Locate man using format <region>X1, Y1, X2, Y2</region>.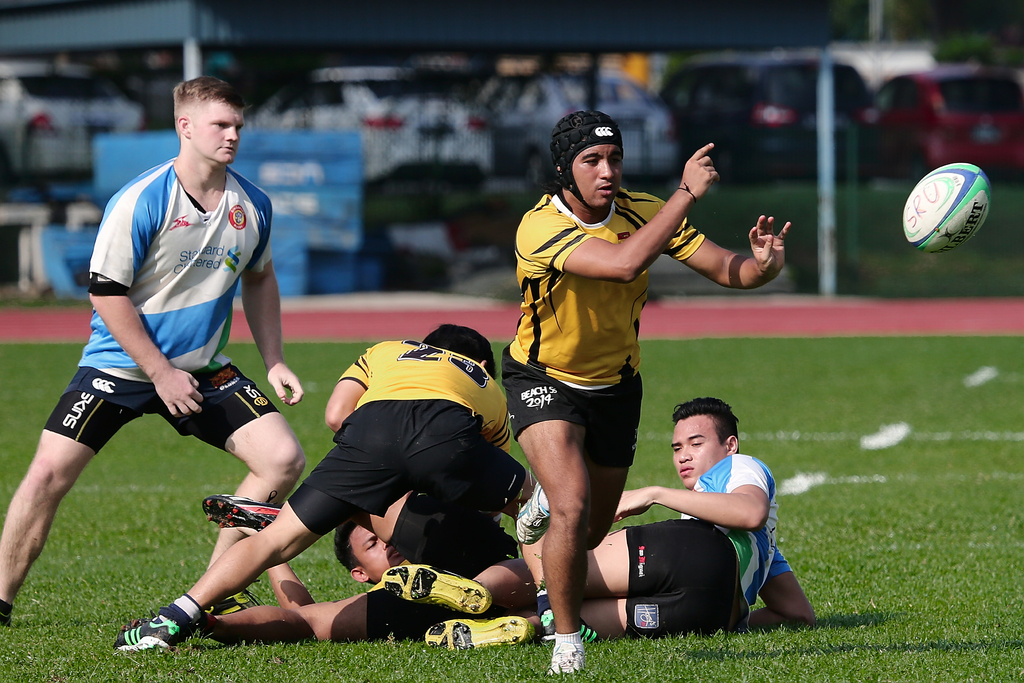
<region>378, 394, 815, 658</region>.
